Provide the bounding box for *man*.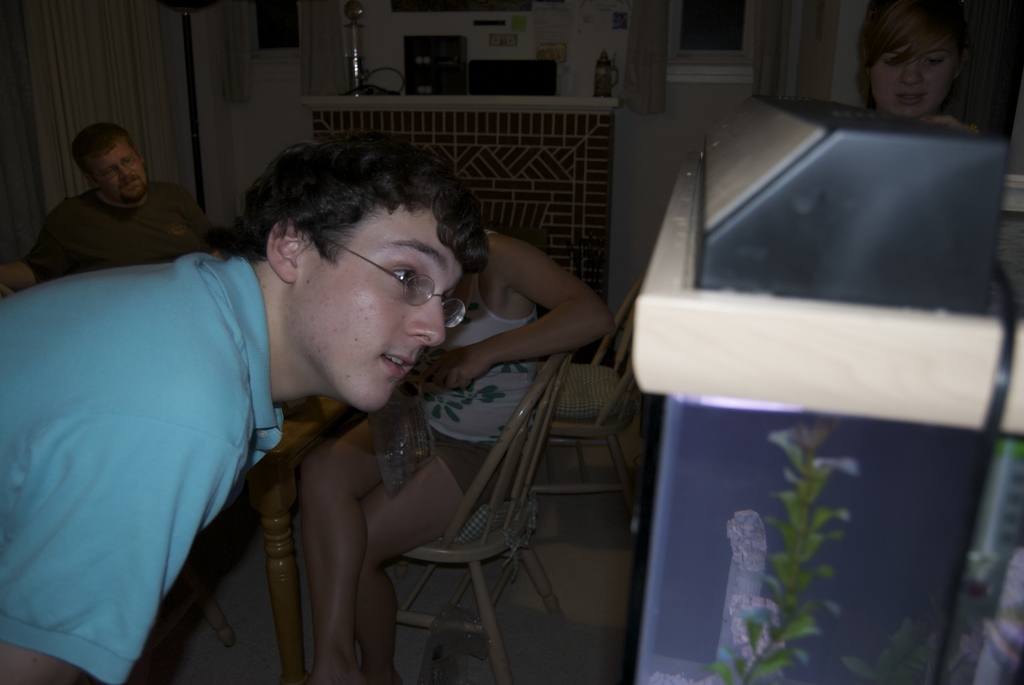
[0,129,489,684].
